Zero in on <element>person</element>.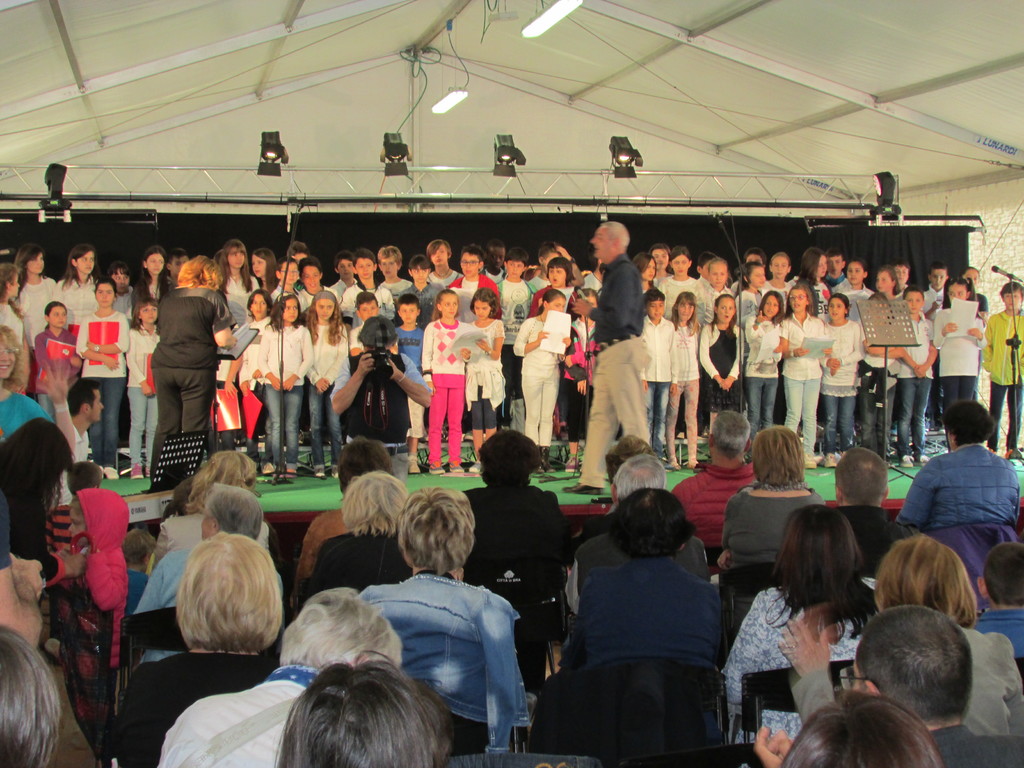
Zeroed in: (x1=160, y1=586, x2=412, y2=767).
